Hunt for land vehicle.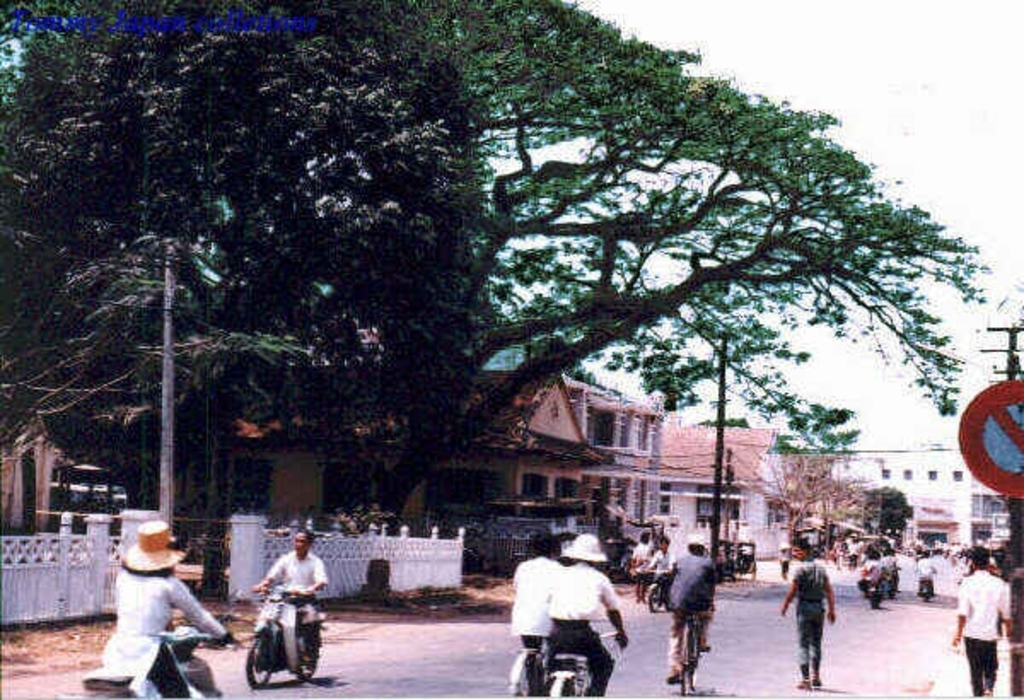
Hunted down at [503, 644, 538, 698].
